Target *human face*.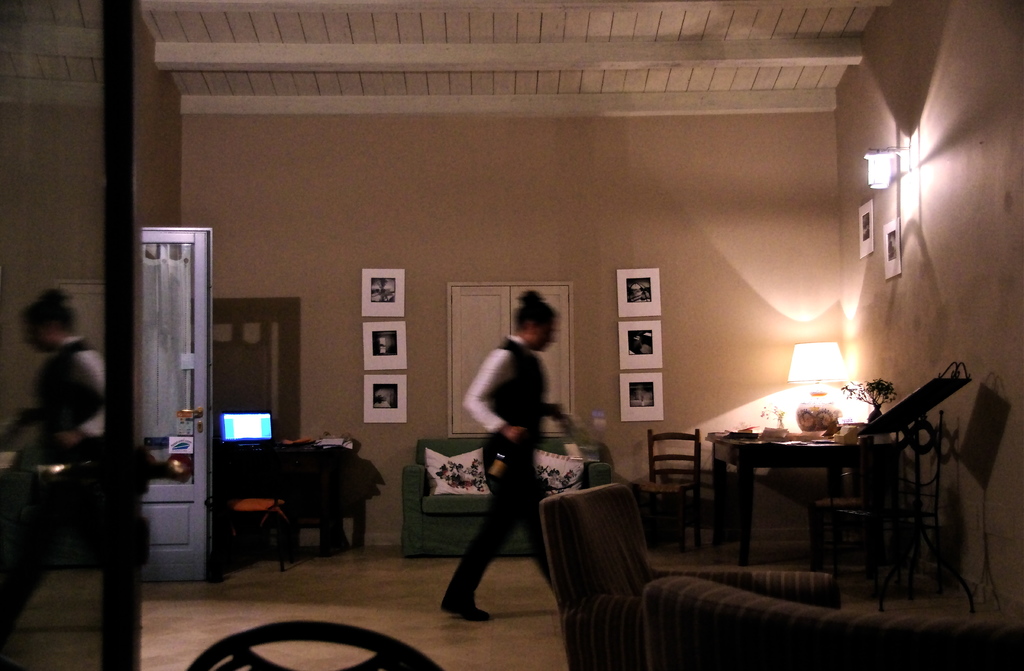
Target region: [x1=20, y1=323, x2=47, y2=357].
